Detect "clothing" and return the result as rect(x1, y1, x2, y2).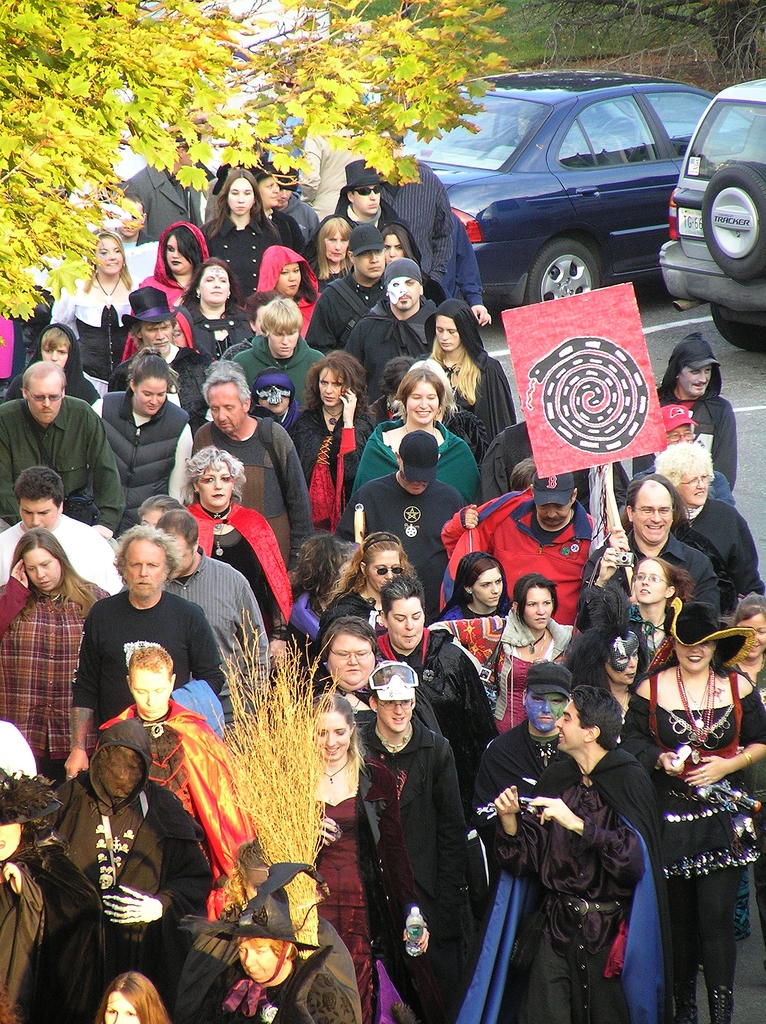
rect(580, 525, 720, 637).
